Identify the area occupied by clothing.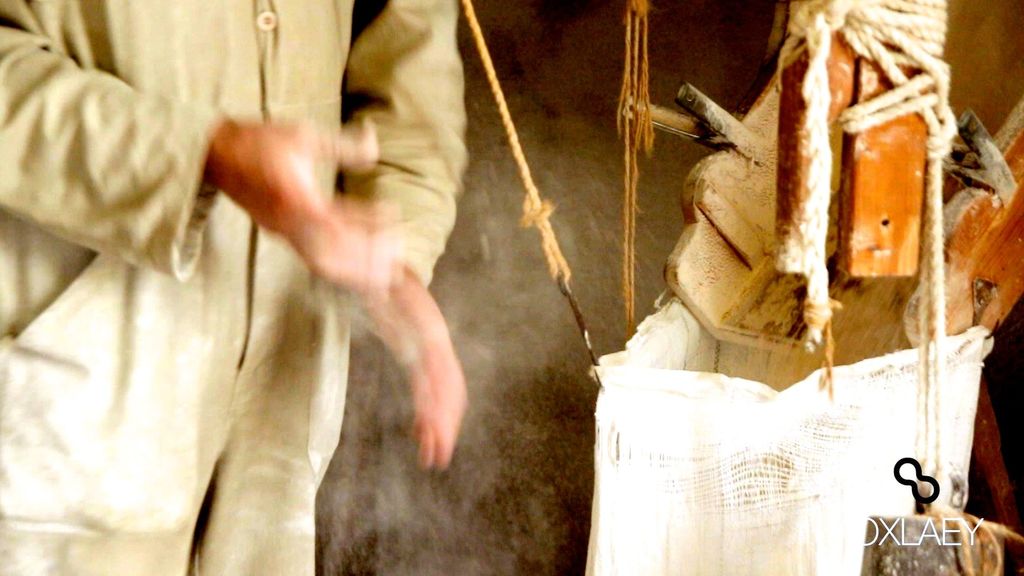
Area: select_region(0, 0, 464, 575).
